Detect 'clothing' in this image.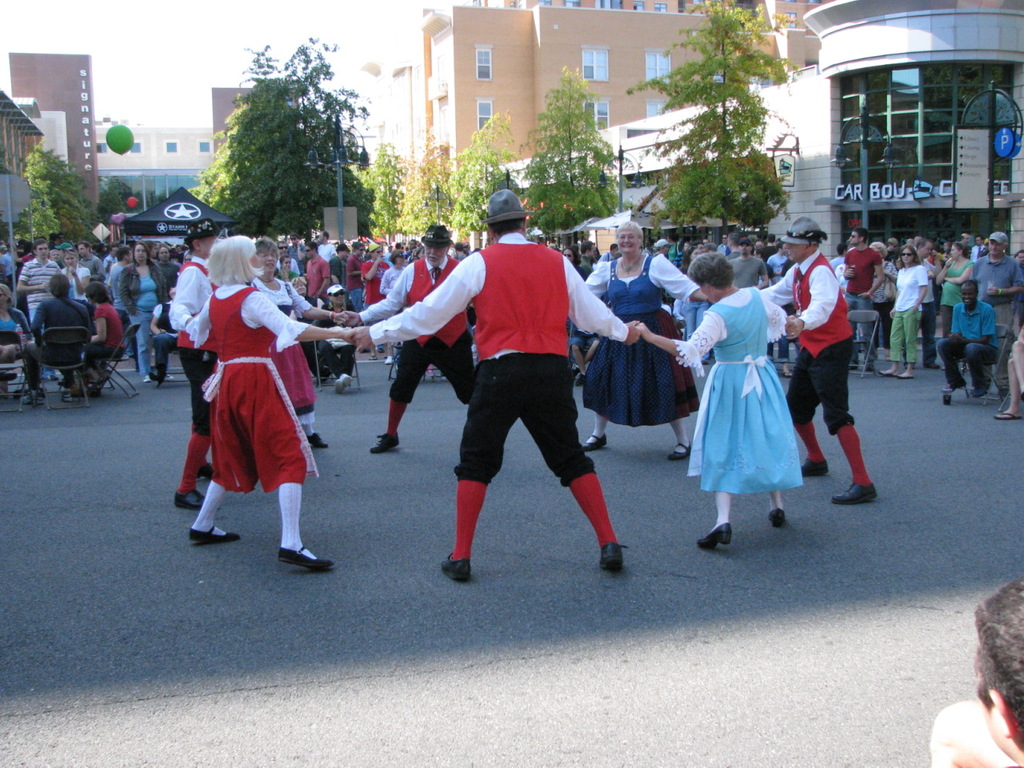
Detection: [x1=370, y1=234, x2=632, y2=482].
